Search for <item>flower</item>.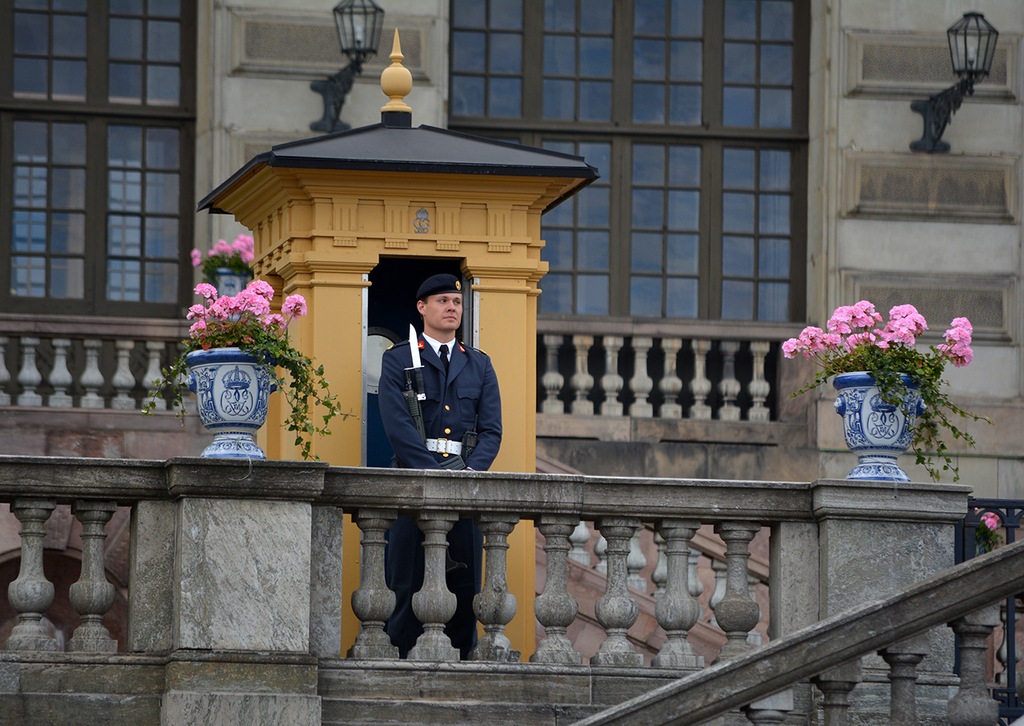
Found at x1=980, y1=511, x2=1000, y2=533.
